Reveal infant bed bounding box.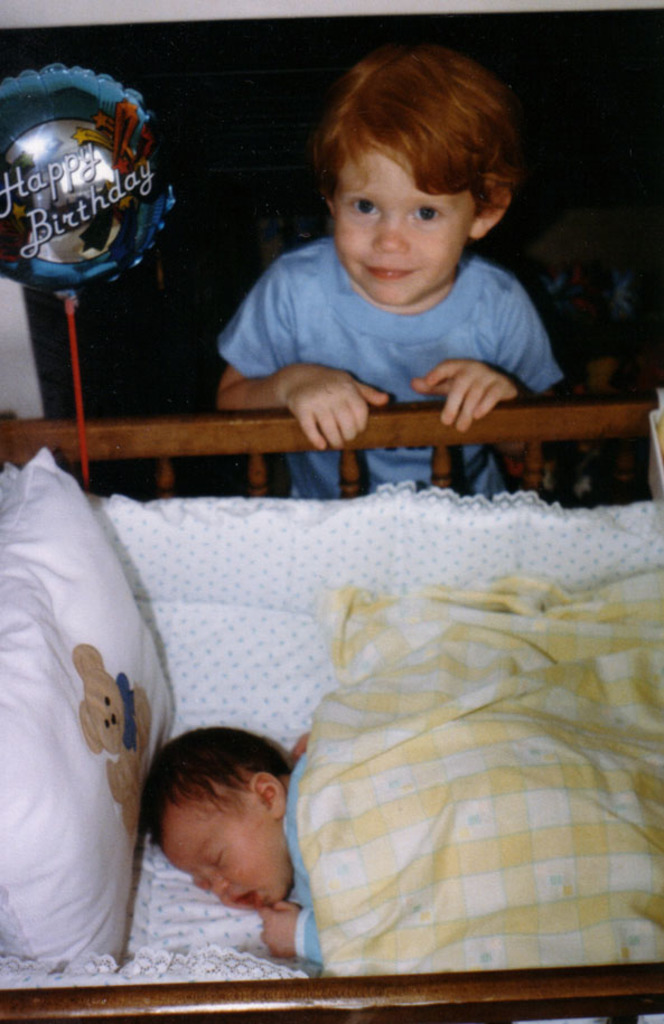
Revealed: (0,391,663,1023).
